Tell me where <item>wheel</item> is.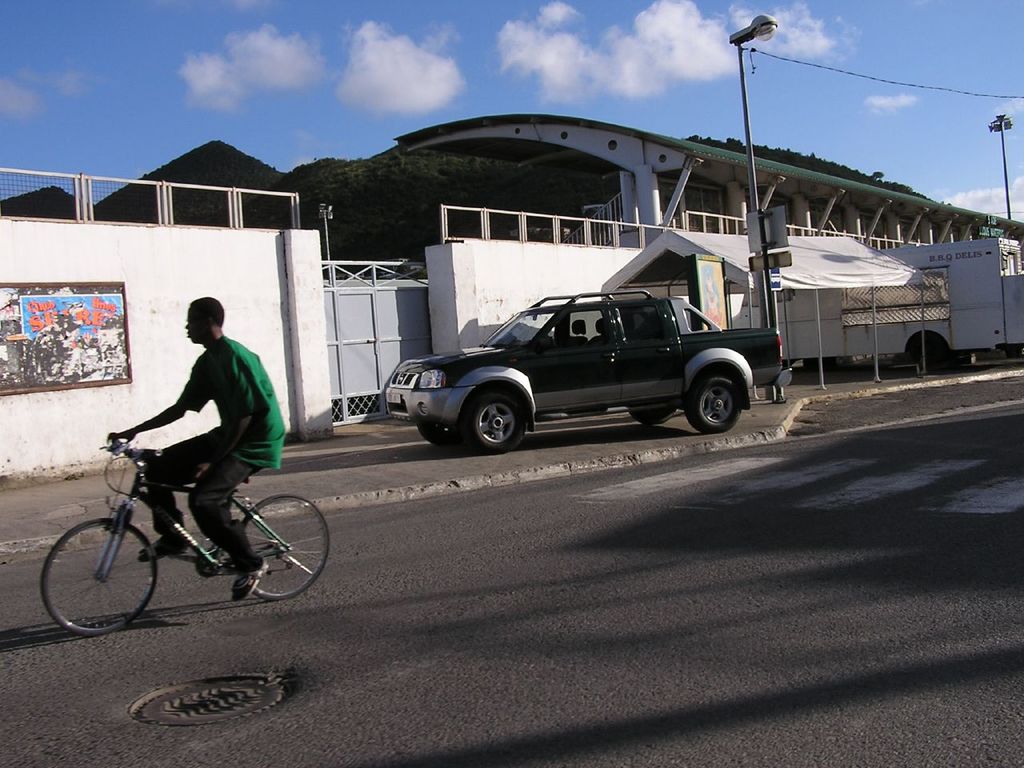
<item>wheel</item> is at (414, 422, 461, 446).
